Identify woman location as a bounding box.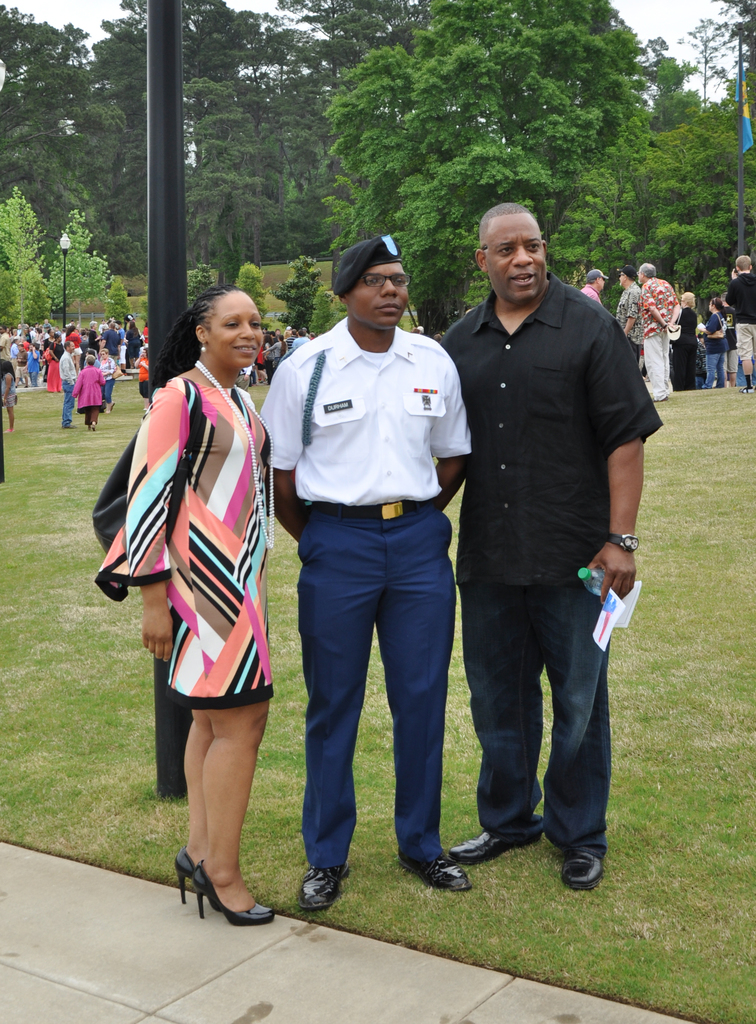
bbox(663, 289, 696, 396).
